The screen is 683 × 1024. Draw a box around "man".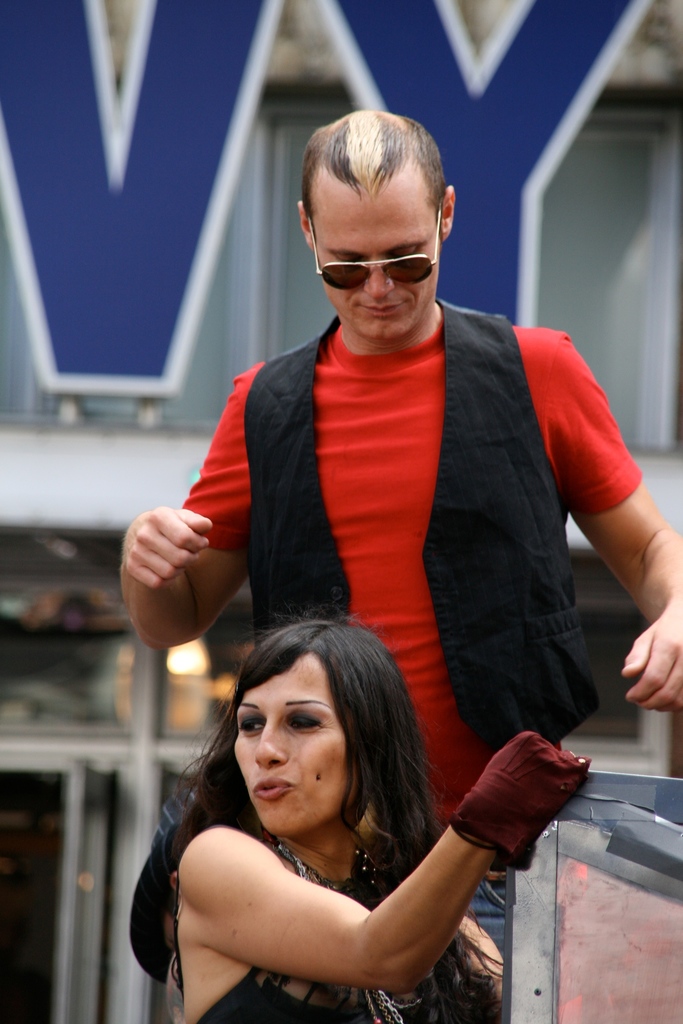
bbox=[140, 136, 646, 916].
